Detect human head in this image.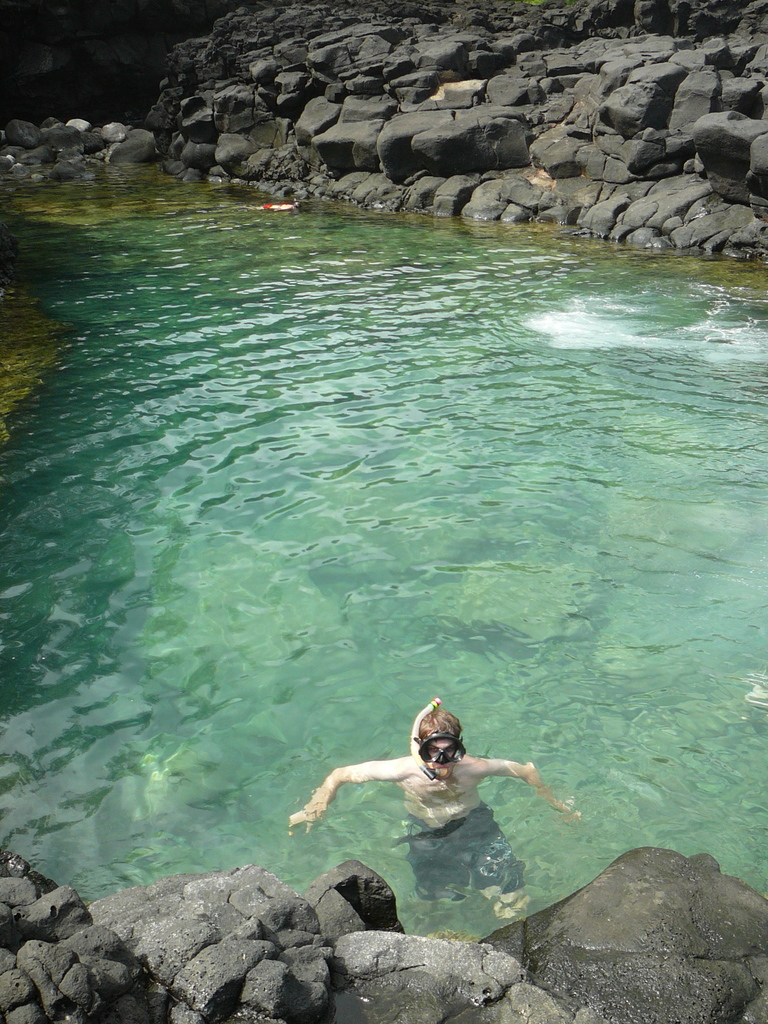
Detection: 418:700:467:777.
